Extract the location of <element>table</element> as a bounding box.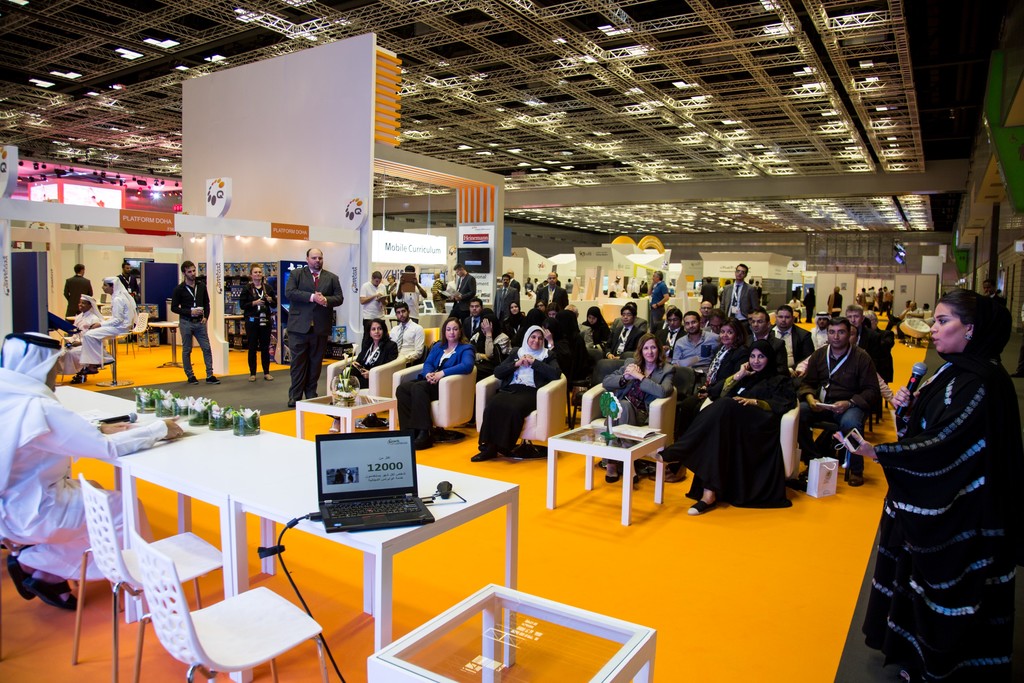
(147,320,181,367).
